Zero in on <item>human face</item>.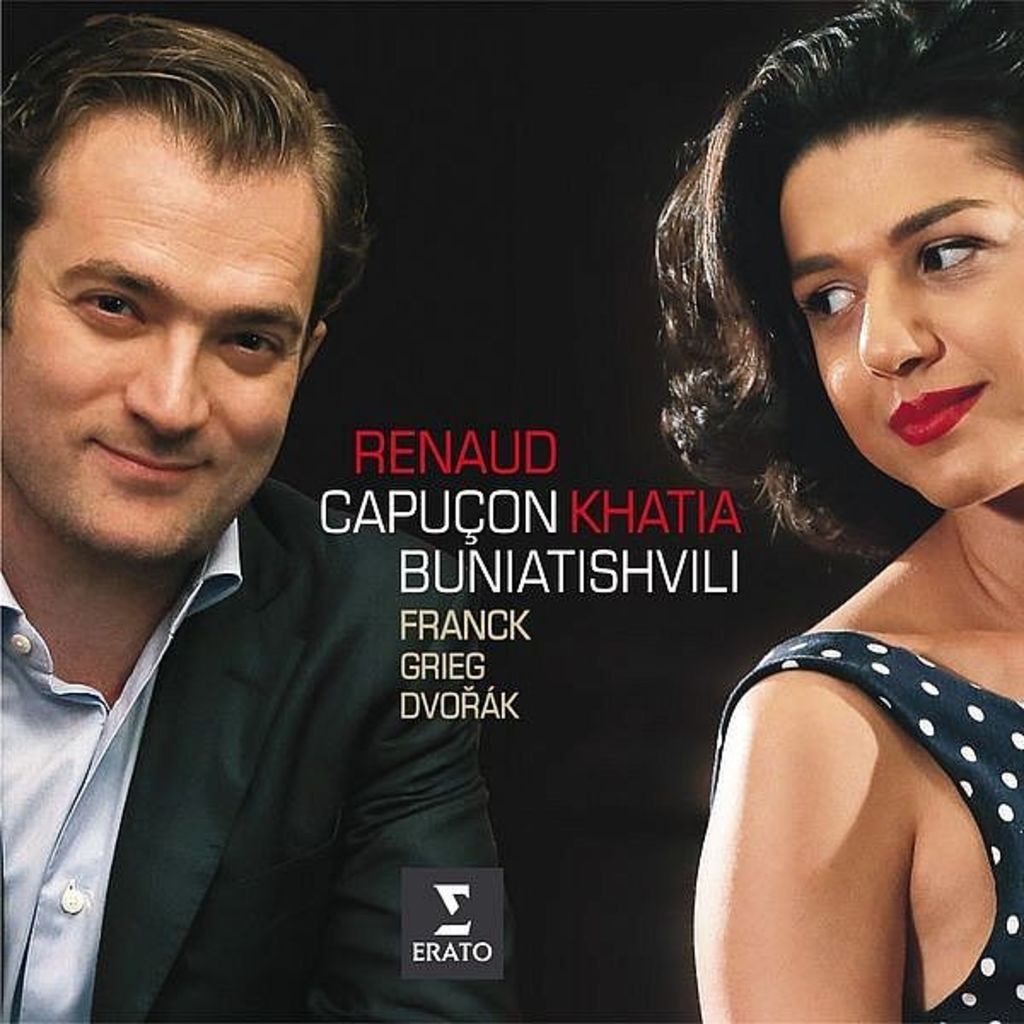
Zeroed in: bbox=[0, 121, 319, 577].
